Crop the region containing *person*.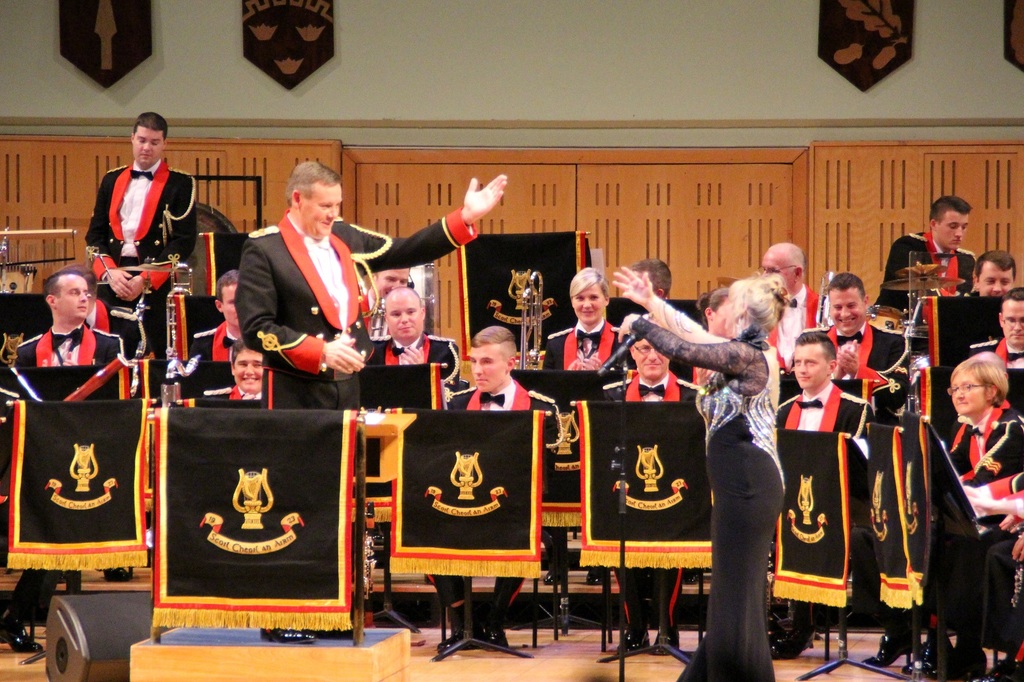
Crop region: detection(911, 350, 1023, 681).
